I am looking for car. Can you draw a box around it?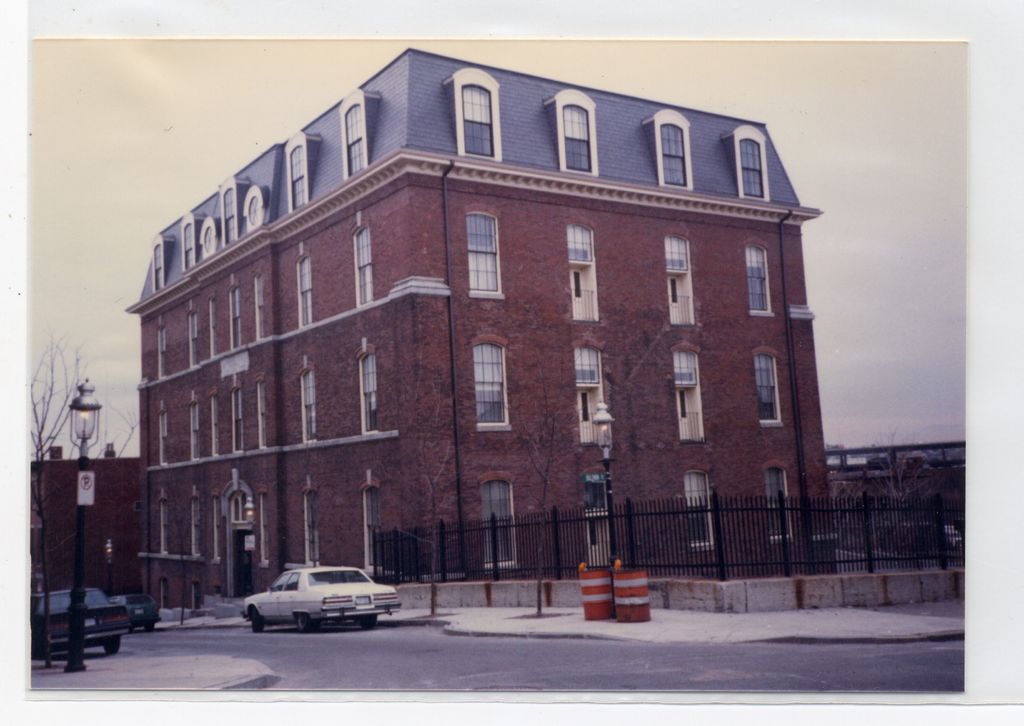
Sure, the bounding box is detection(108, 593, 163, 633).
